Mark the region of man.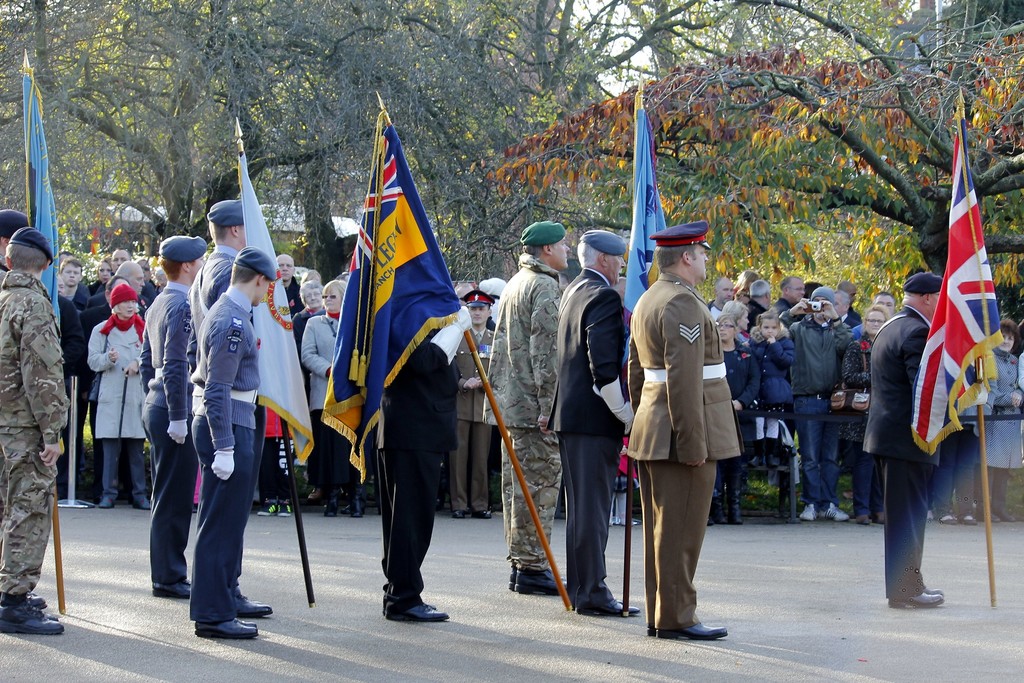
Region: {"x1": 705, "y1": 280, "x2": 738, "y2": 322}.
